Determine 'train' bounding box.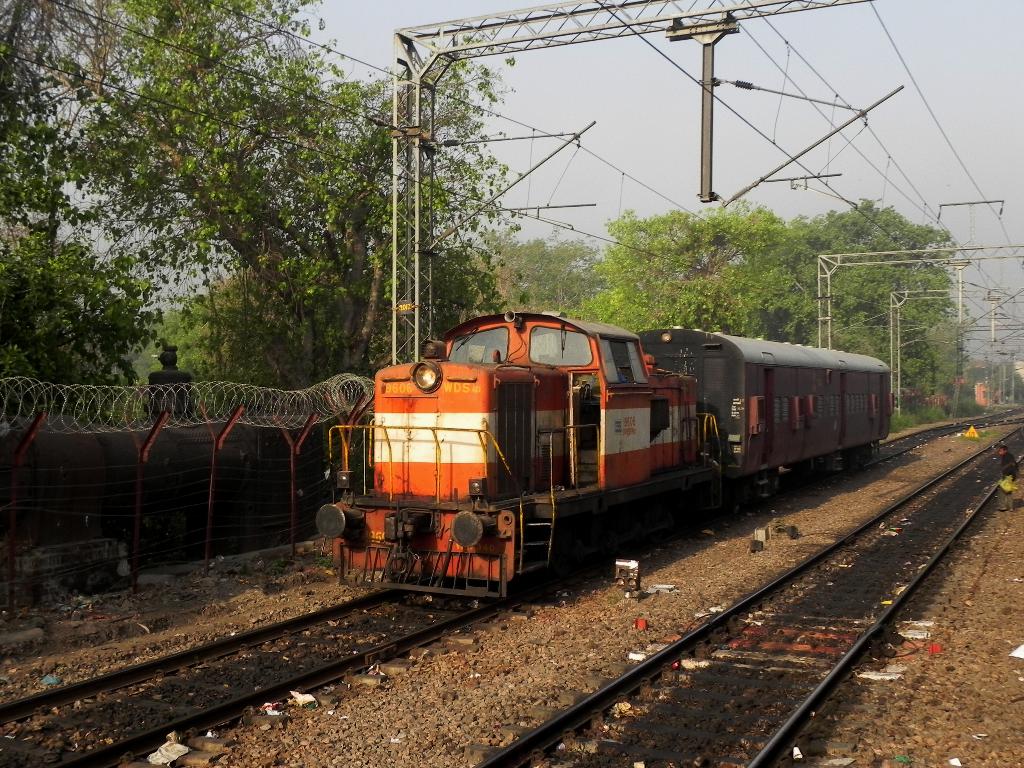
Determined: select_region(286, 307, 895, 612).
